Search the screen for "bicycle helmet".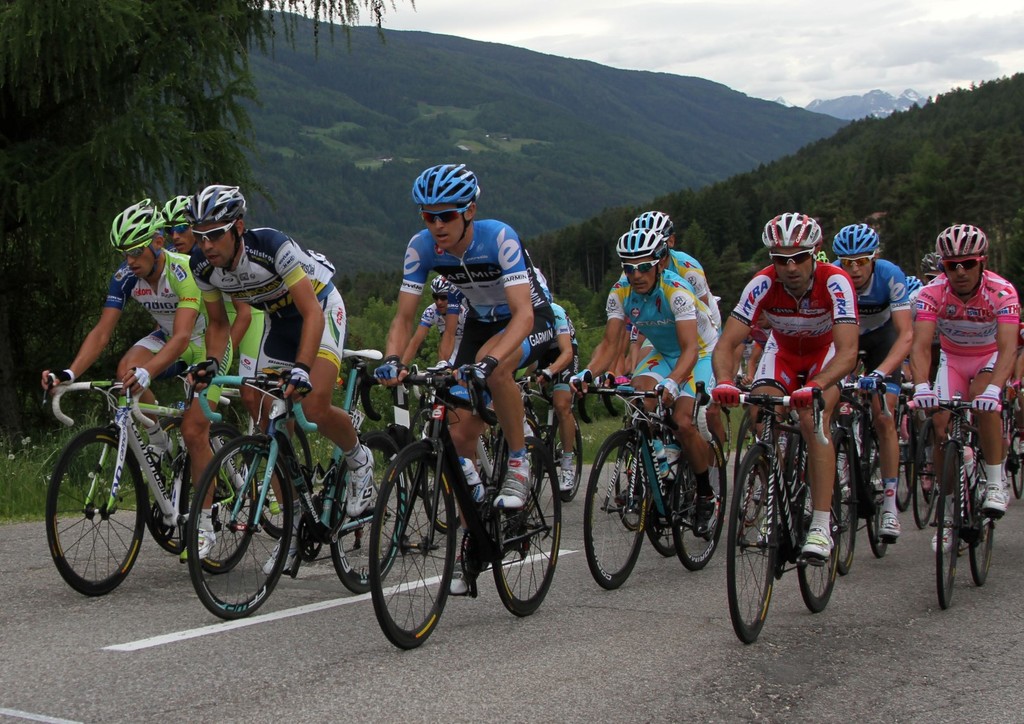
Found at left=759, top=212, right=822, bottom=254.
